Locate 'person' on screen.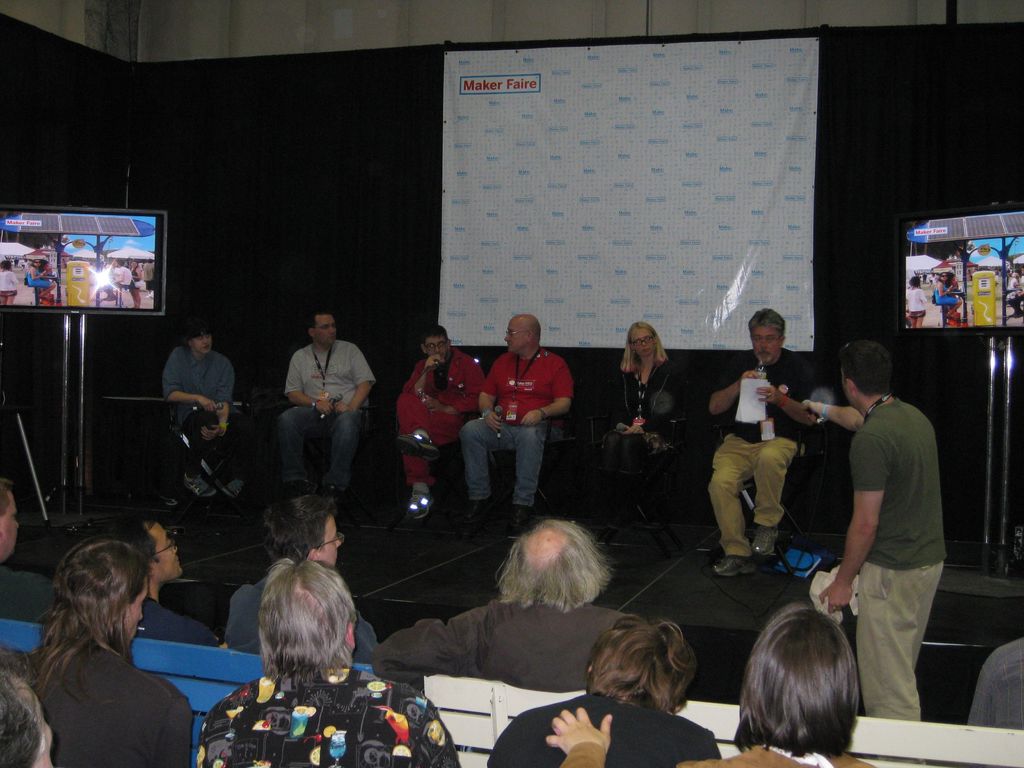
On screen at rect(390, 319, 489, 522).
